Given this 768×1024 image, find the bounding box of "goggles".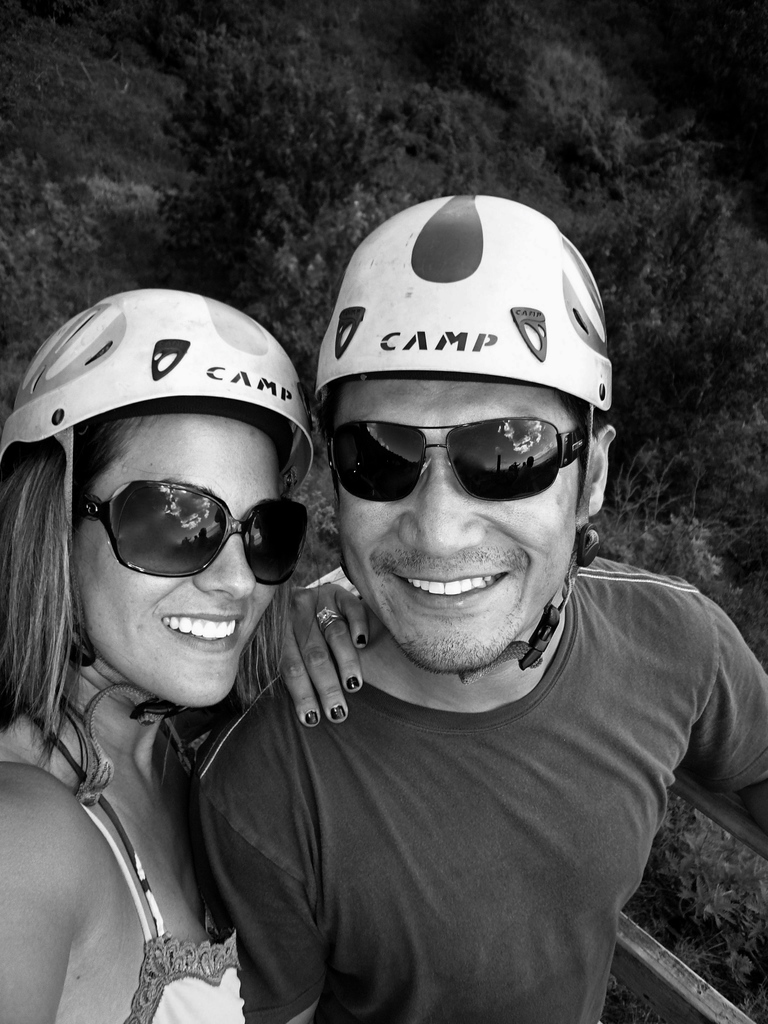
<bbox>320, 397, 602, 506</bbox>.
